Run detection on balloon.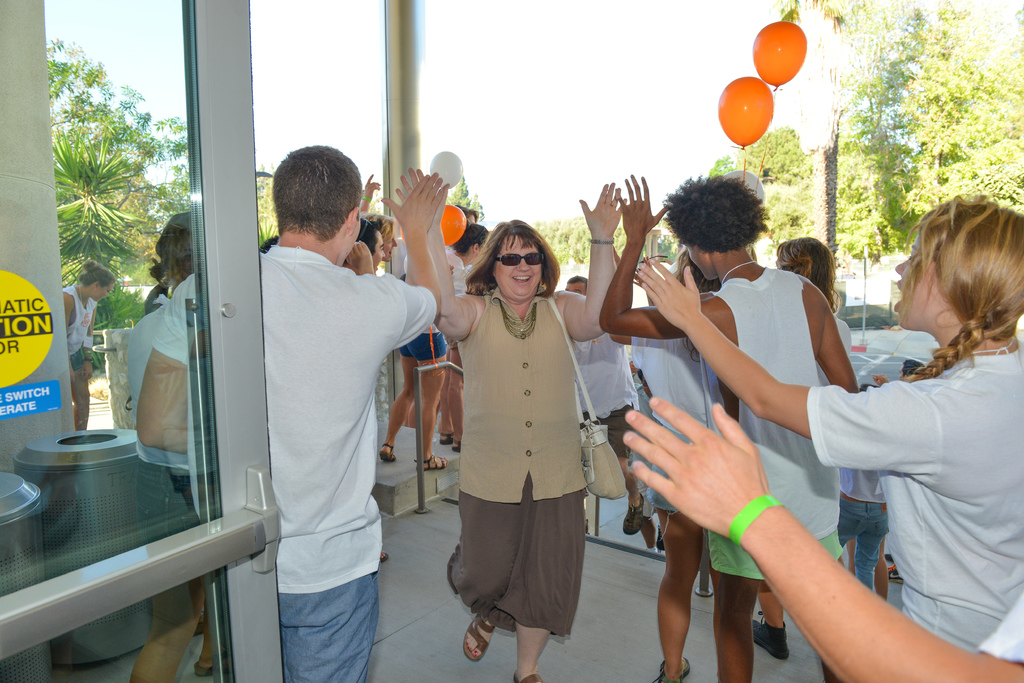
Result: (721,168,764,197).
